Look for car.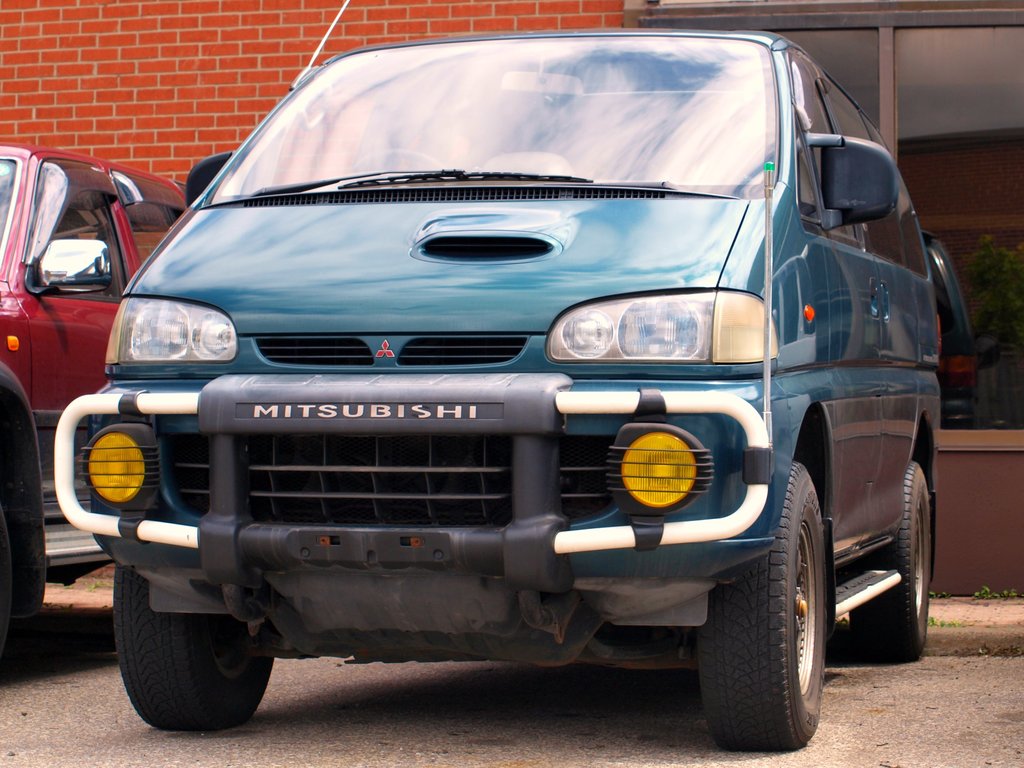
Found: <bbox>52, 0, 942, 756</bbox>.
